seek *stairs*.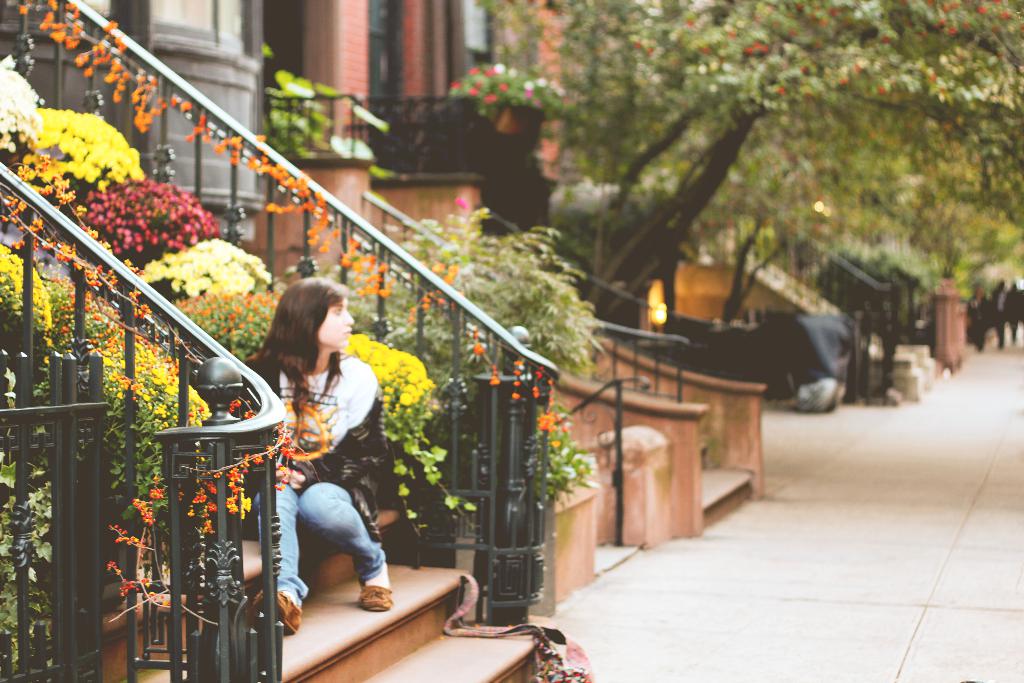
bbox(701, 440, 758, 536).
